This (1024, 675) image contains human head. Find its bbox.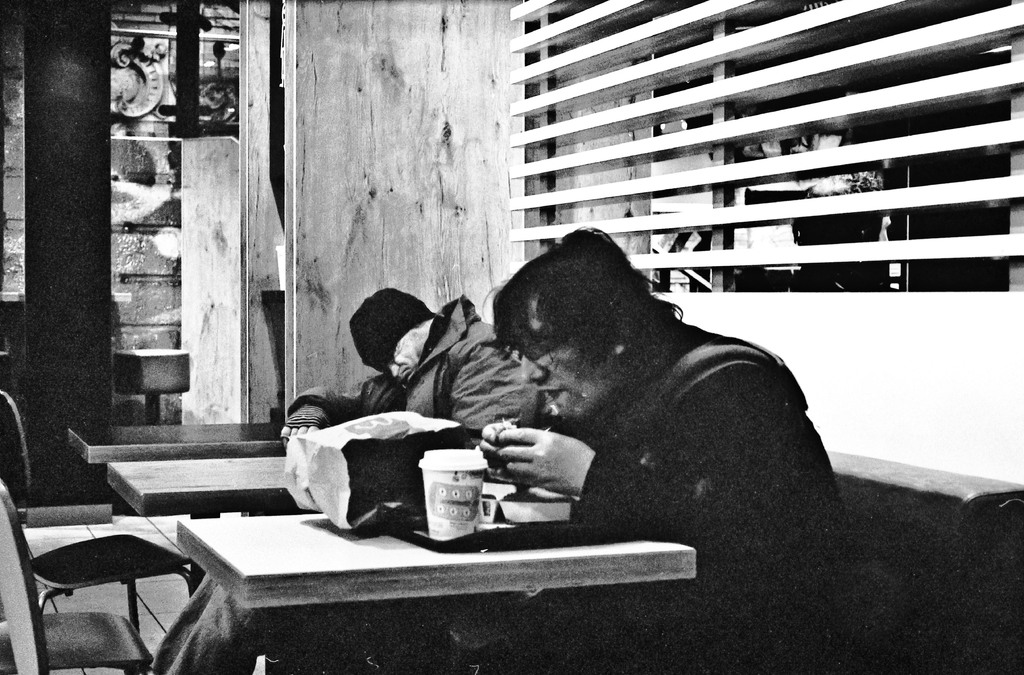
box=[489, 225, 664, 423].
